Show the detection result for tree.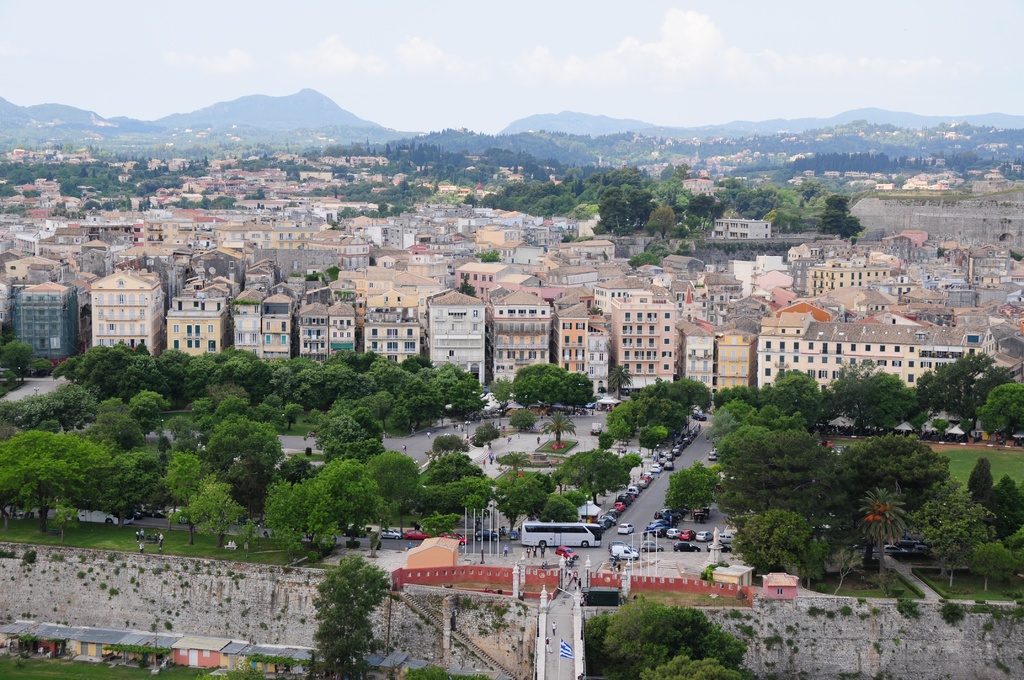
(x1=725, y1=177, x2=742, y2=189).
